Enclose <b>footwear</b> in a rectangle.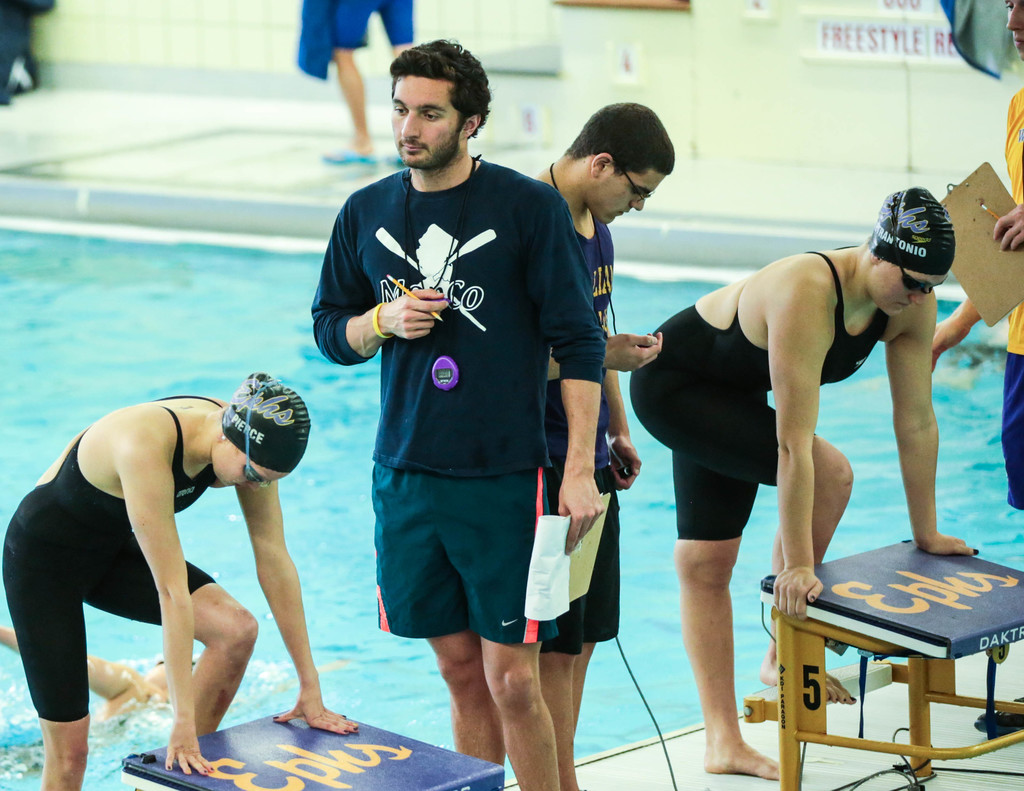
BBox(320, 149, 374, 166).
